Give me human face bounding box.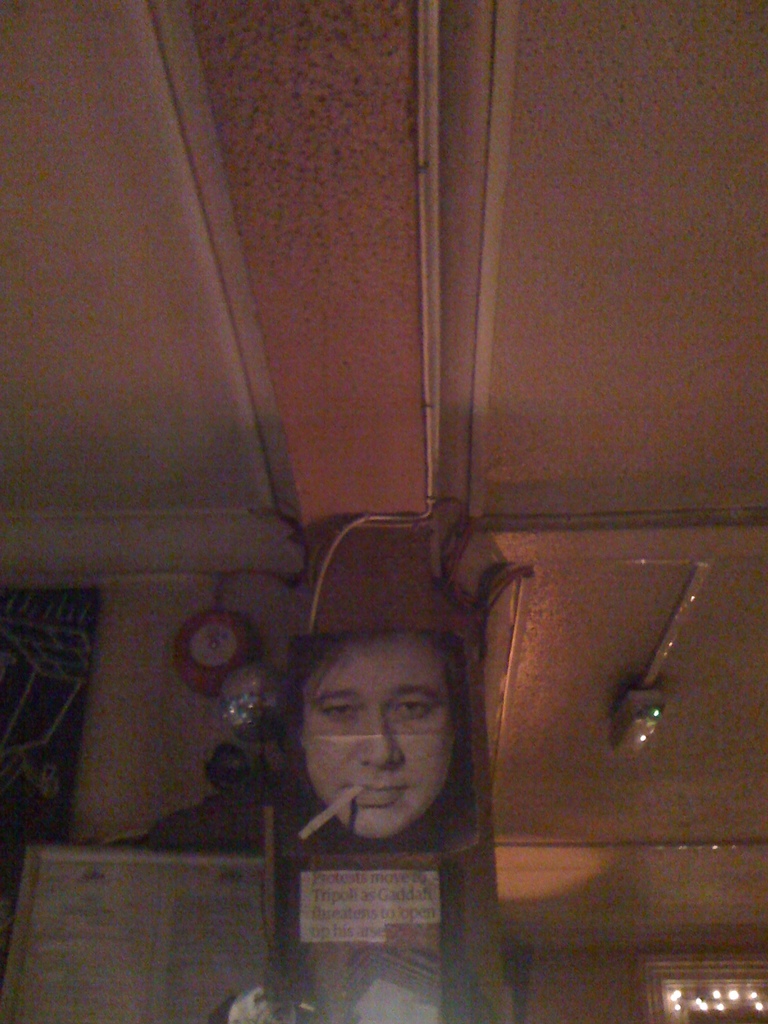
287,640,474,849.
